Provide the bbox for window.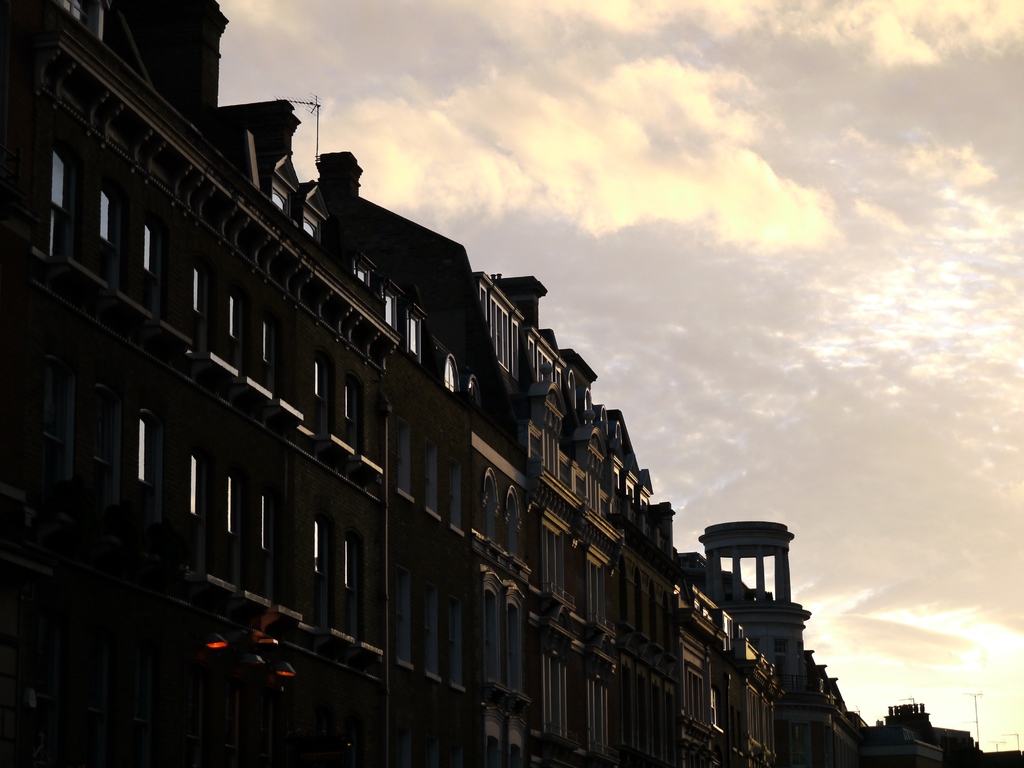
bbox=[40, 152, 68, 223].
